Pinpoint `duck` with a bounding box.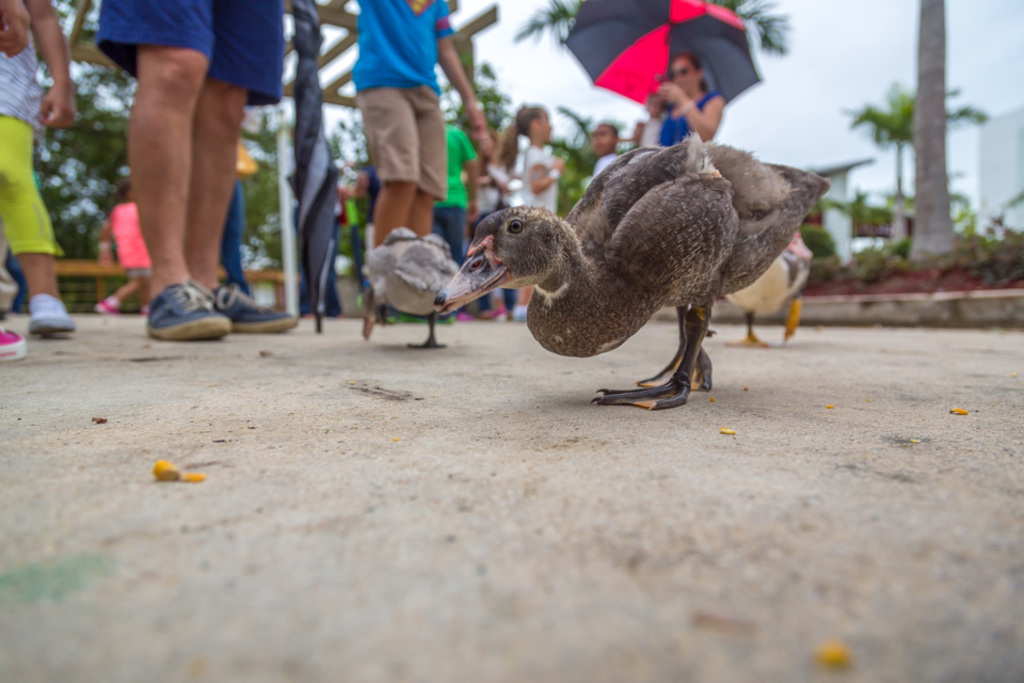
725, 222, 822, 346.
